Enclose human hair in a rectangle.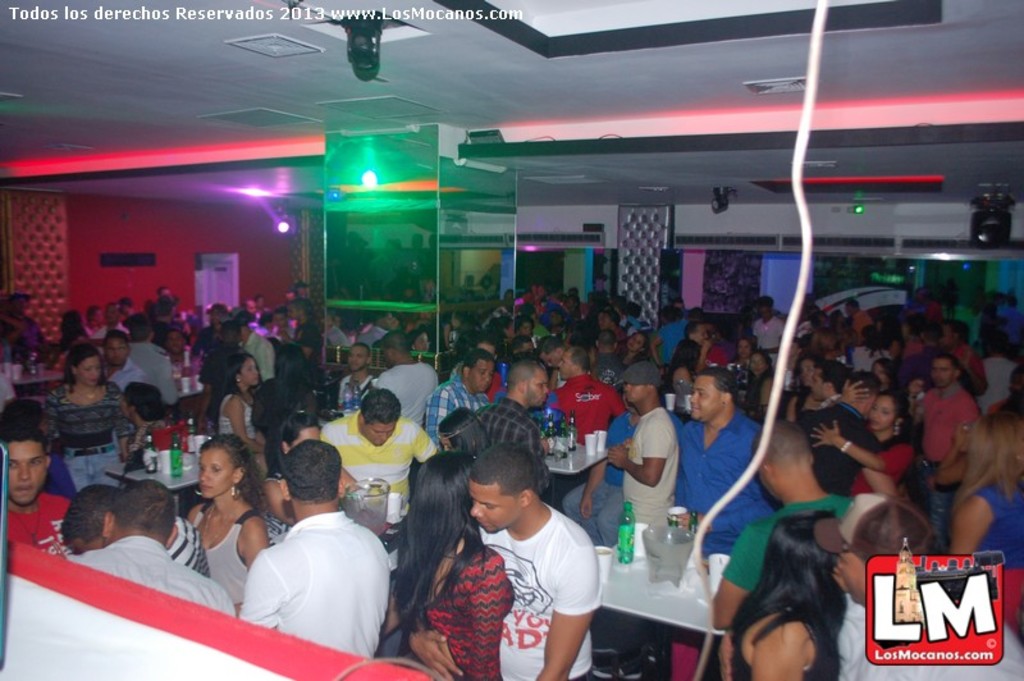
115 474 187 554.
